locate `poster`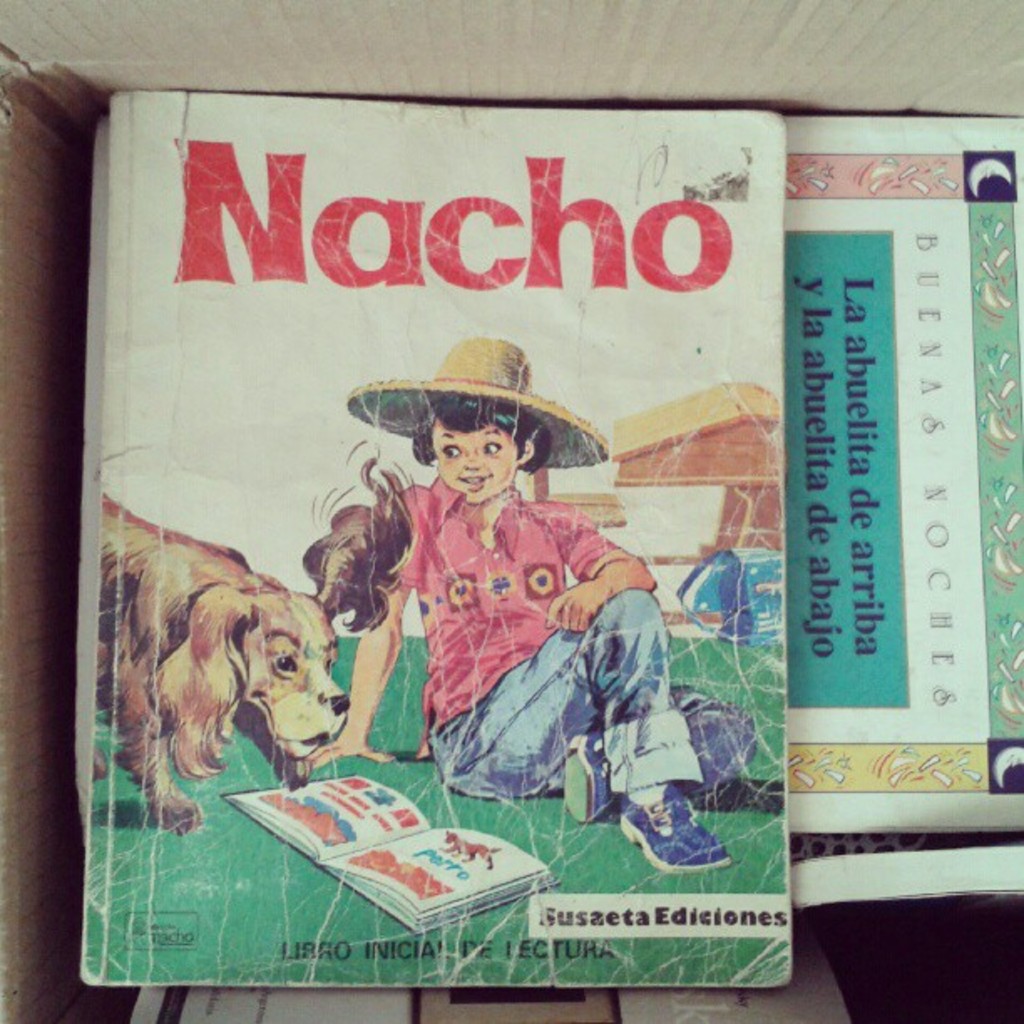
(x1=785, y1=112, x2=1022, y2=833)
